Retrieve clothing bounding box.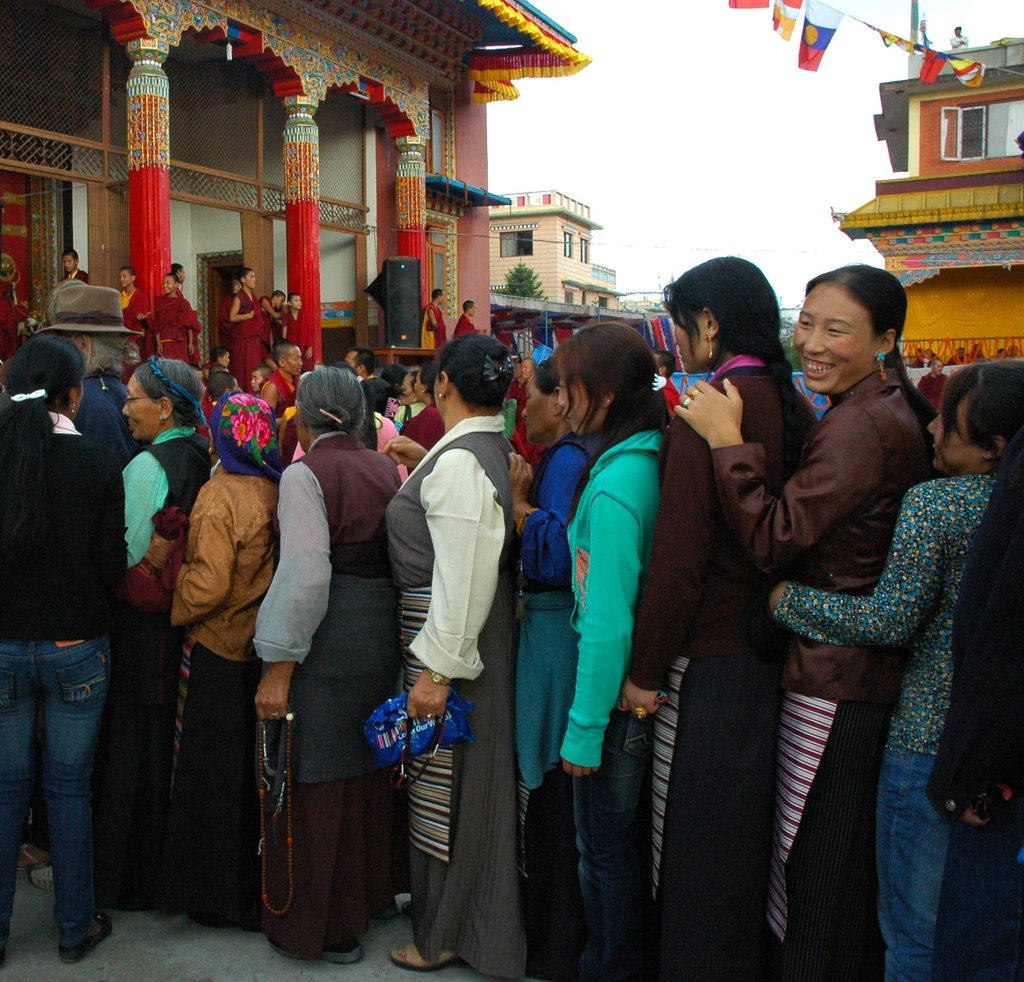
Bounding box: <bbox>174, 463, 283, 914</bbox>.
